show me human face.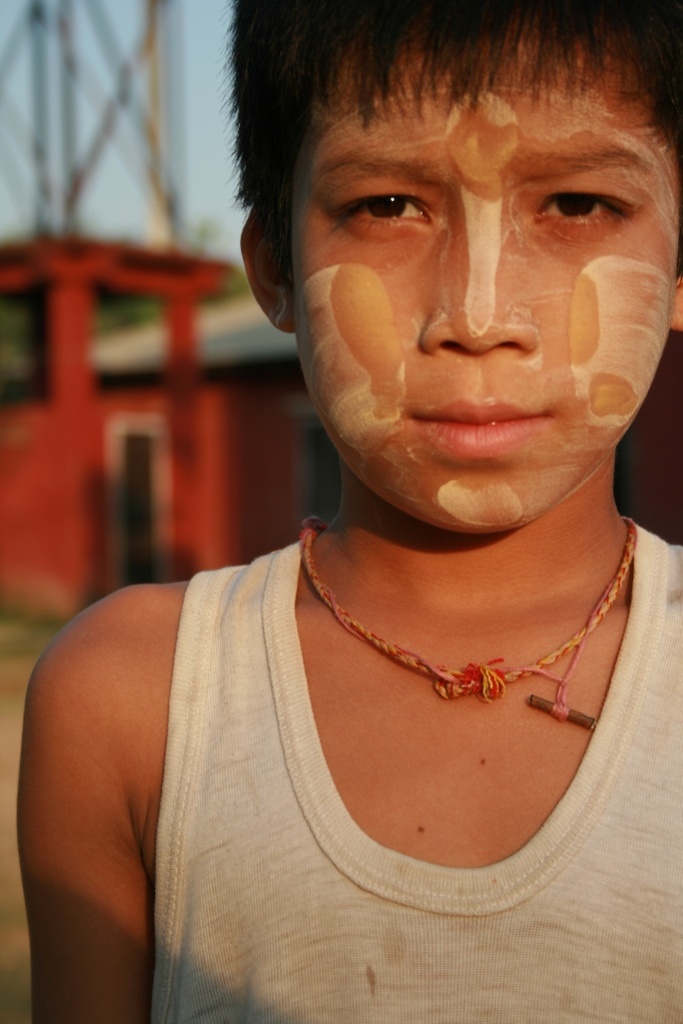
human face is here: bbox=(292, 28, 678, 536).
